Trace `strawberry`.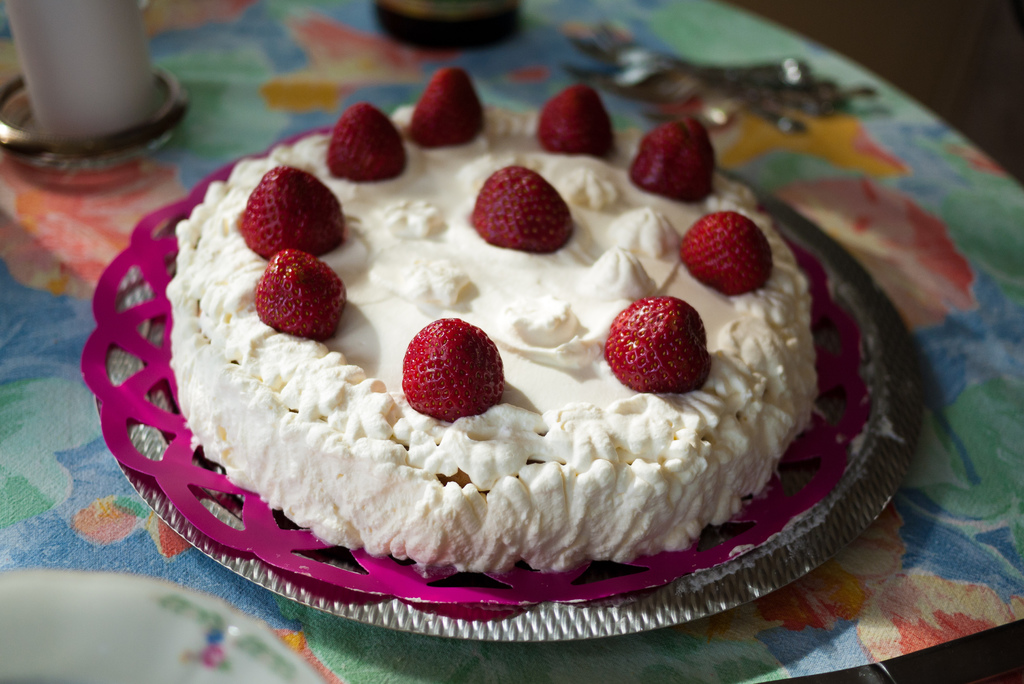
Traced to bbox(408, 63, 486, 145).
